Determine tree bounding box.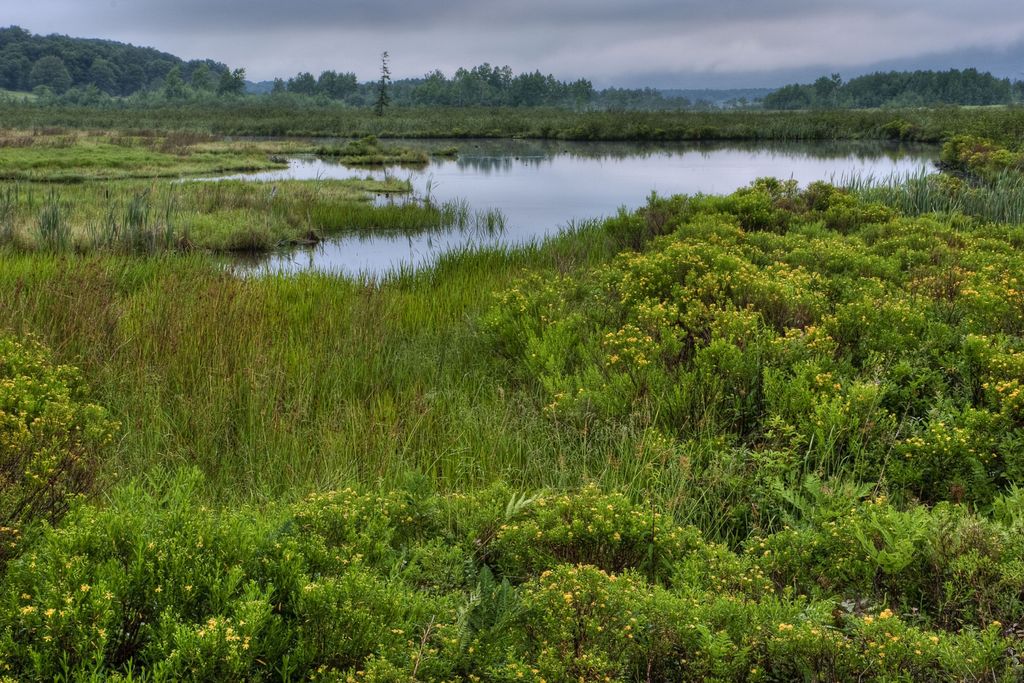
Determined: box(24, 52, 74, 100).
